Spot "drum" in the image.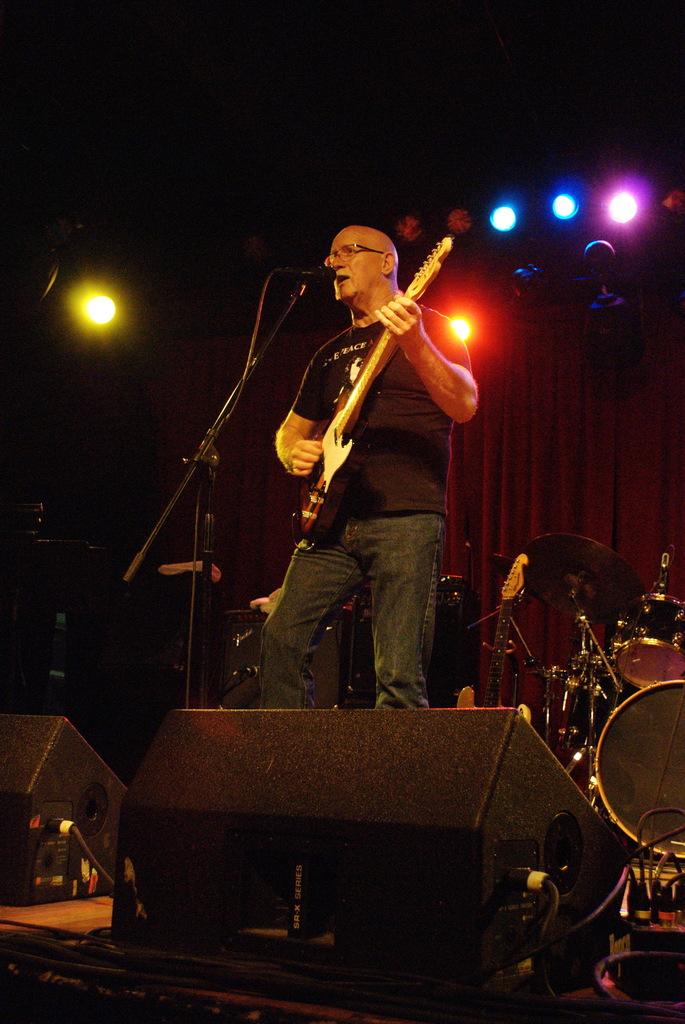
"drum" found at bbox=(612, 593, 684, 687).
